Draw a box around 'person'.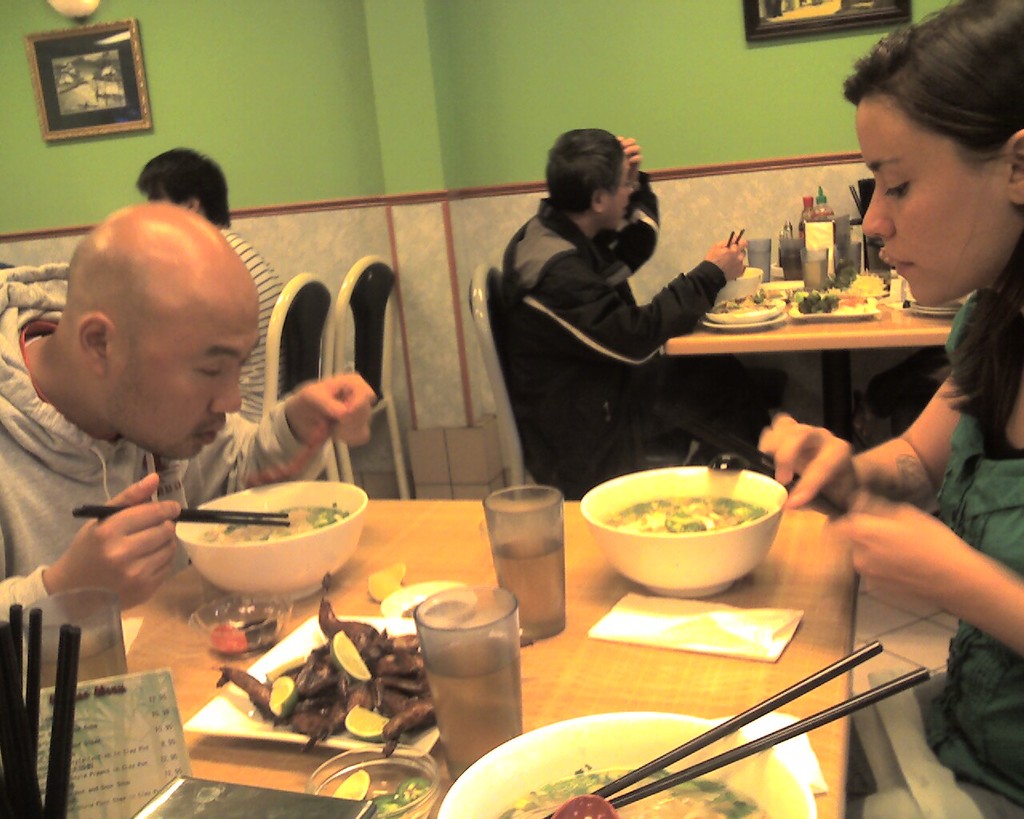
left=481, top=129, right=746, bottom=485.
